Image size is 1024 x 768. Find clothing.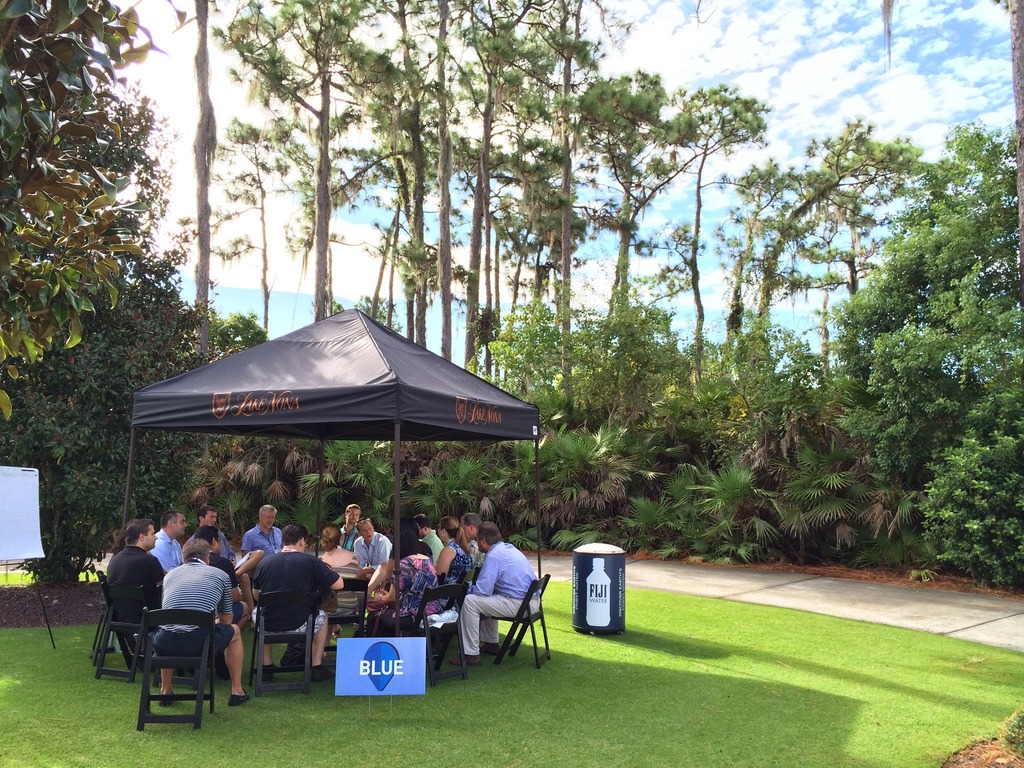
l=449, t=535, r=470, b=595.
